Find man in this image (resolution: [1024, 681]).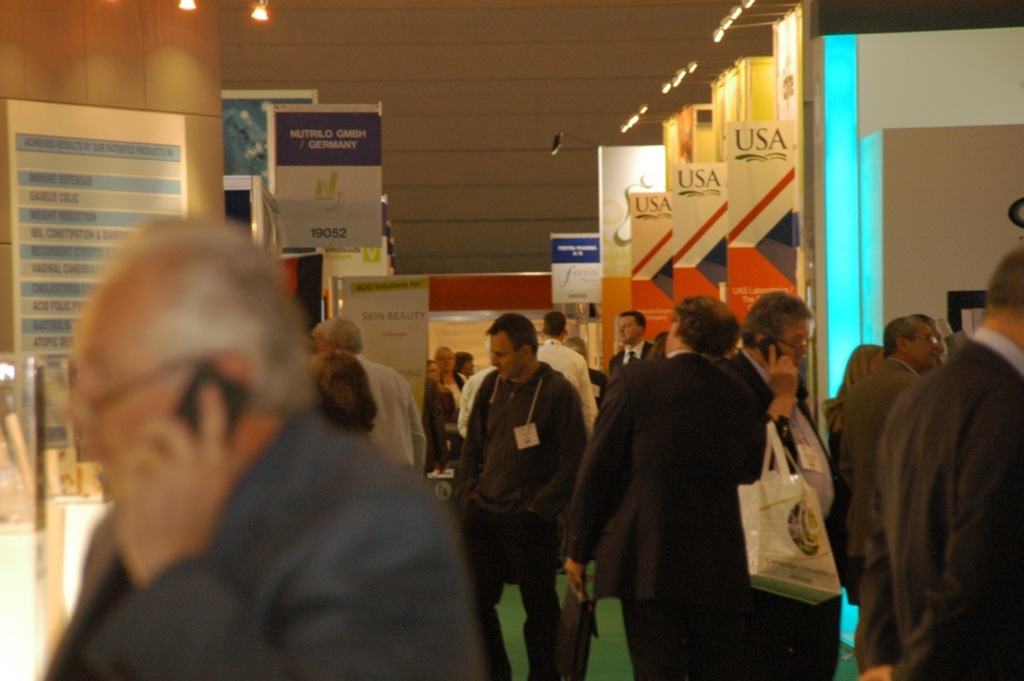
{"x1": 43, "y1": 219, "x2": 484, "y2": 680}.
